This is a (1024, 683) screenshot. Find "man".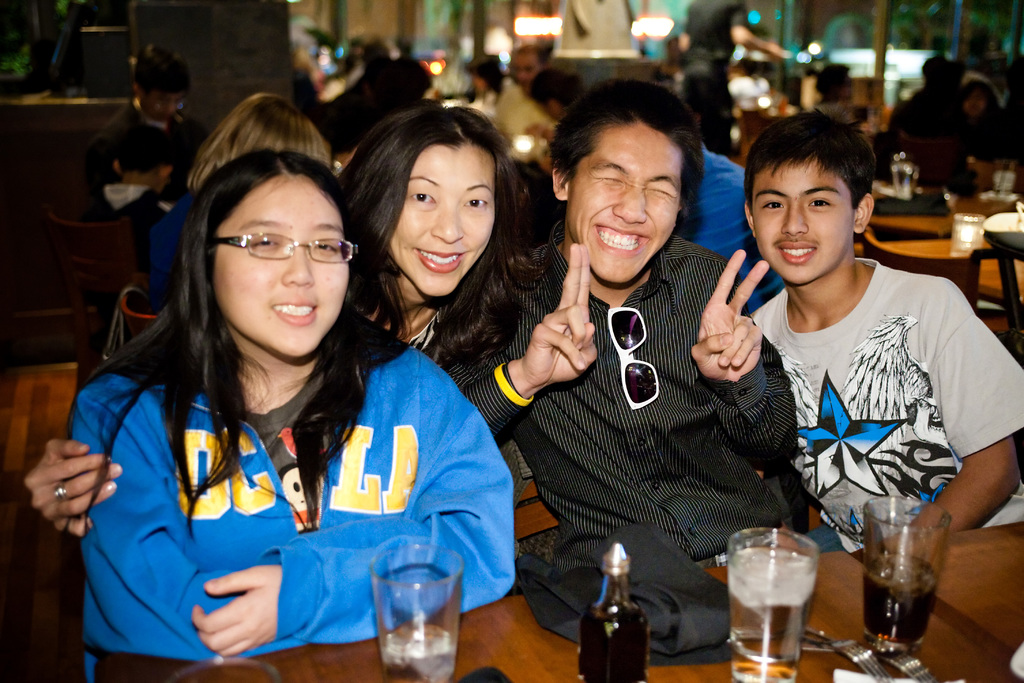
Bounding box: l=446, t=74, r=794, b=570.
